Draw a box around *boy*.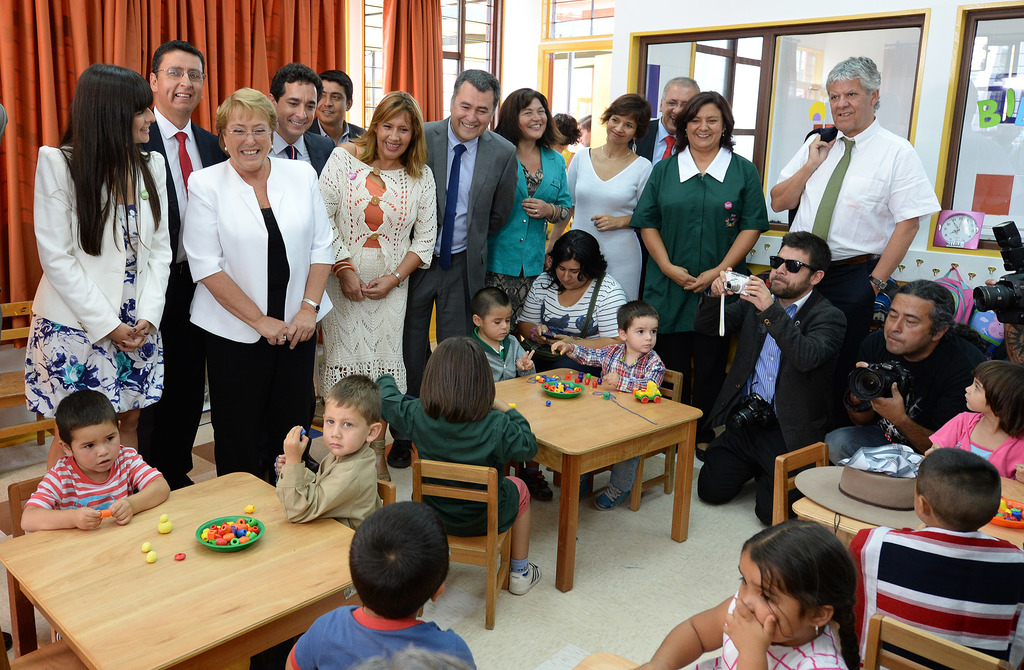
left=19, top=385, right=172, bottom=526.
